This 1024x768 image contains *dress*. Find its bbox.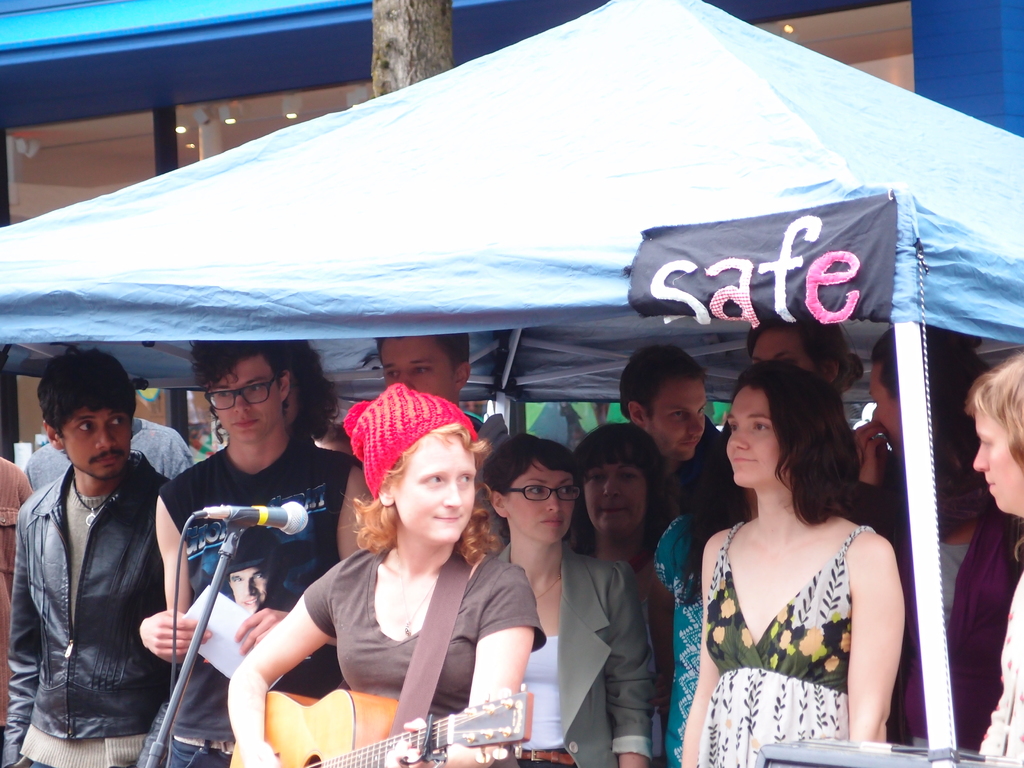
[685,472,898,755].
